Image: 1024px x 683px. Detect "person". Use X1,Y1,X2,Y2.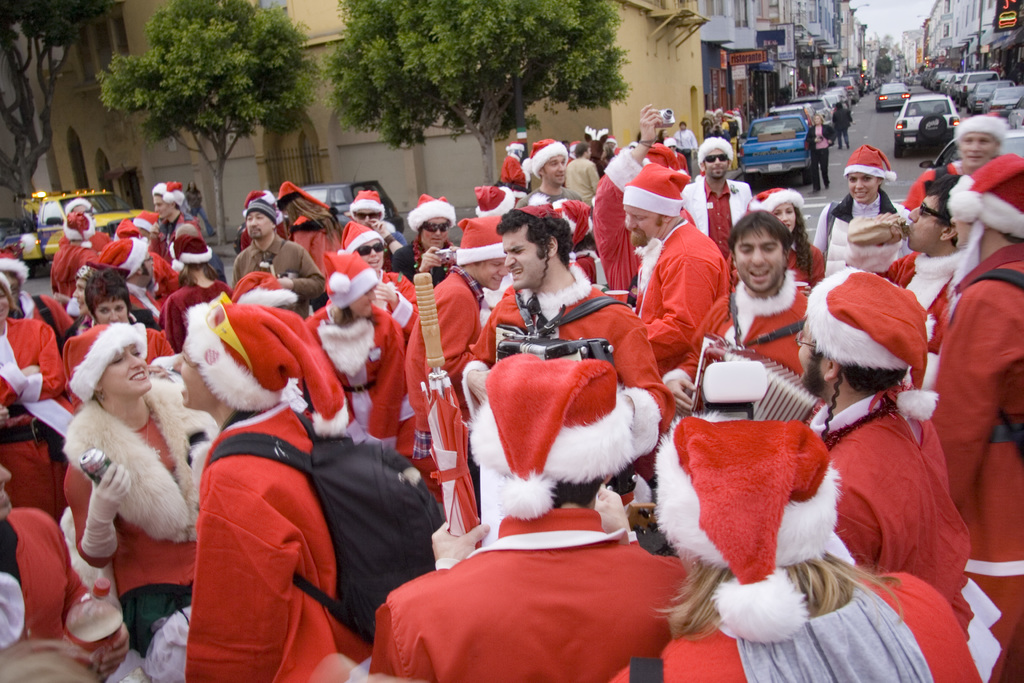
67,318,218,659.
